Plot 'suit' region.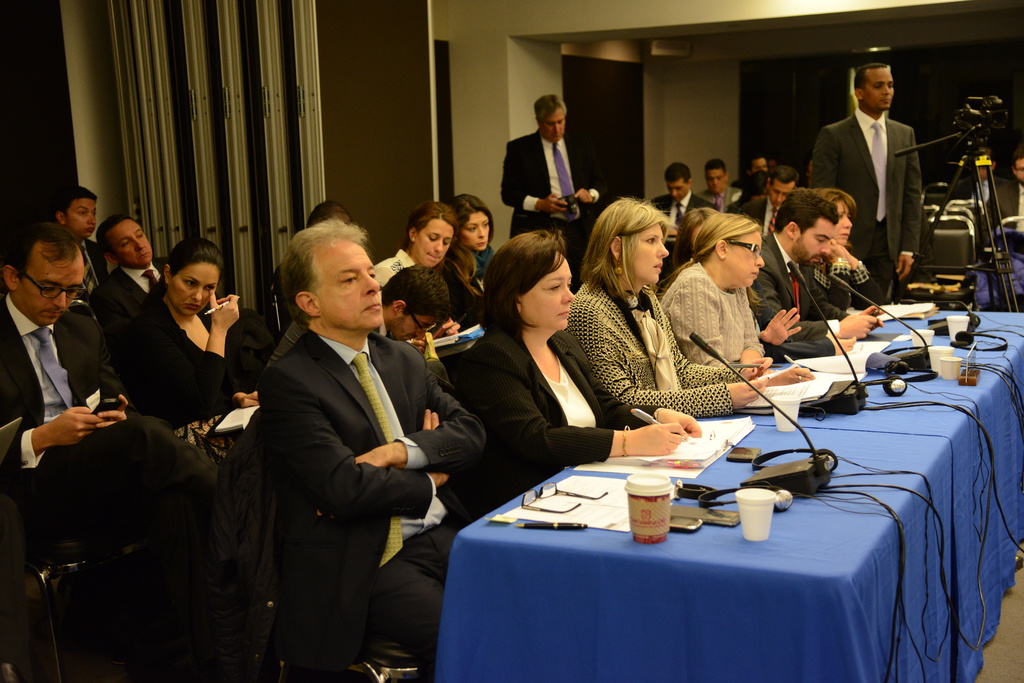
Plotted at <region>649, 193, 716, 268</region>.
